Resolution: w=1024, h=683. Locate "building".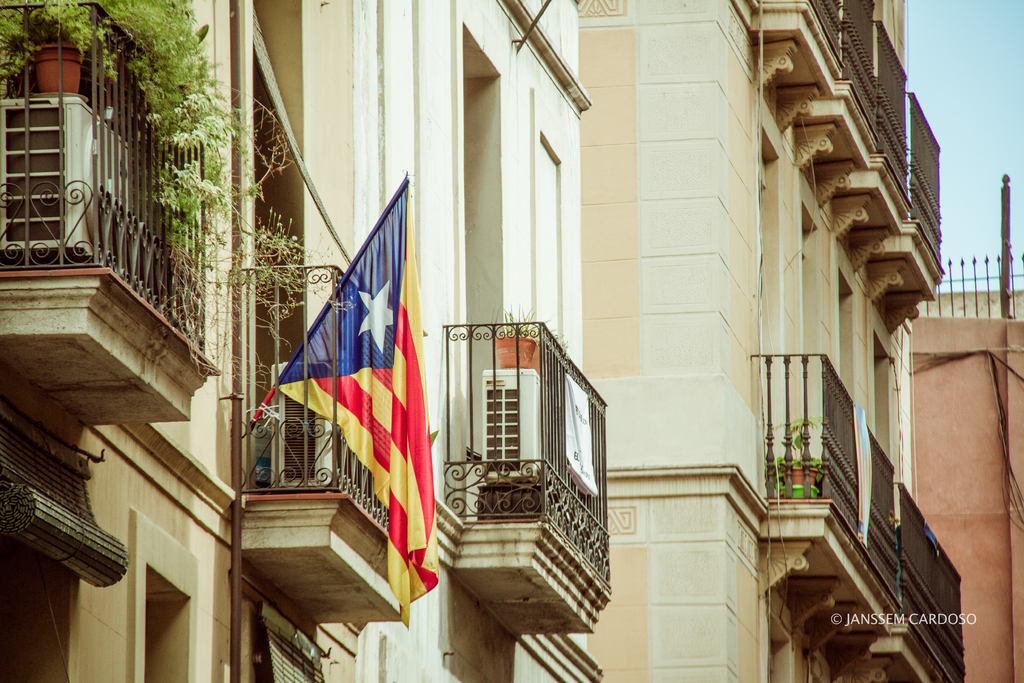
crop(904, 256, 1023, 682).
